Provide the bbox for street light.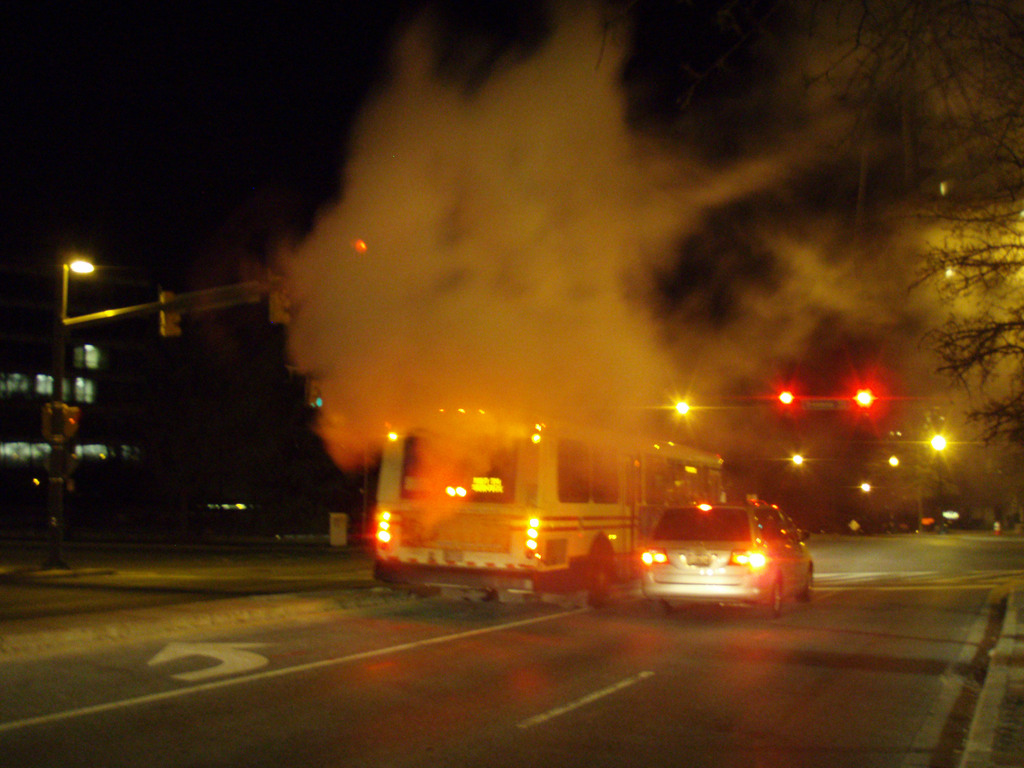
x1=657, y1=392, x2=716, y2=434.
